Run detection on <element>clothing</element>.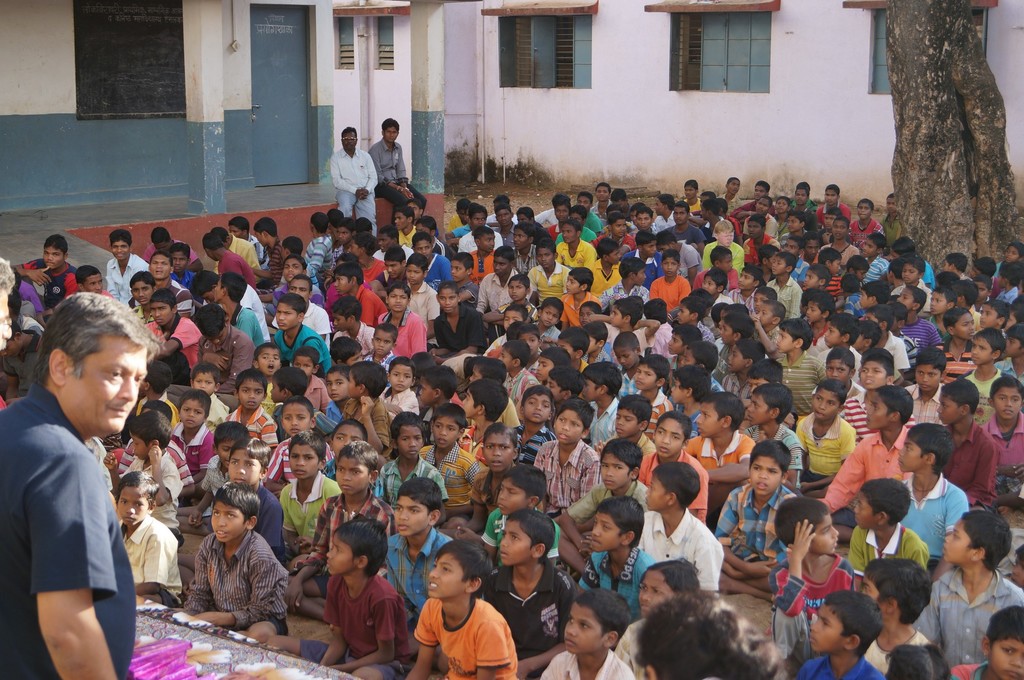
Result: region(275, 477, 339, 534).
